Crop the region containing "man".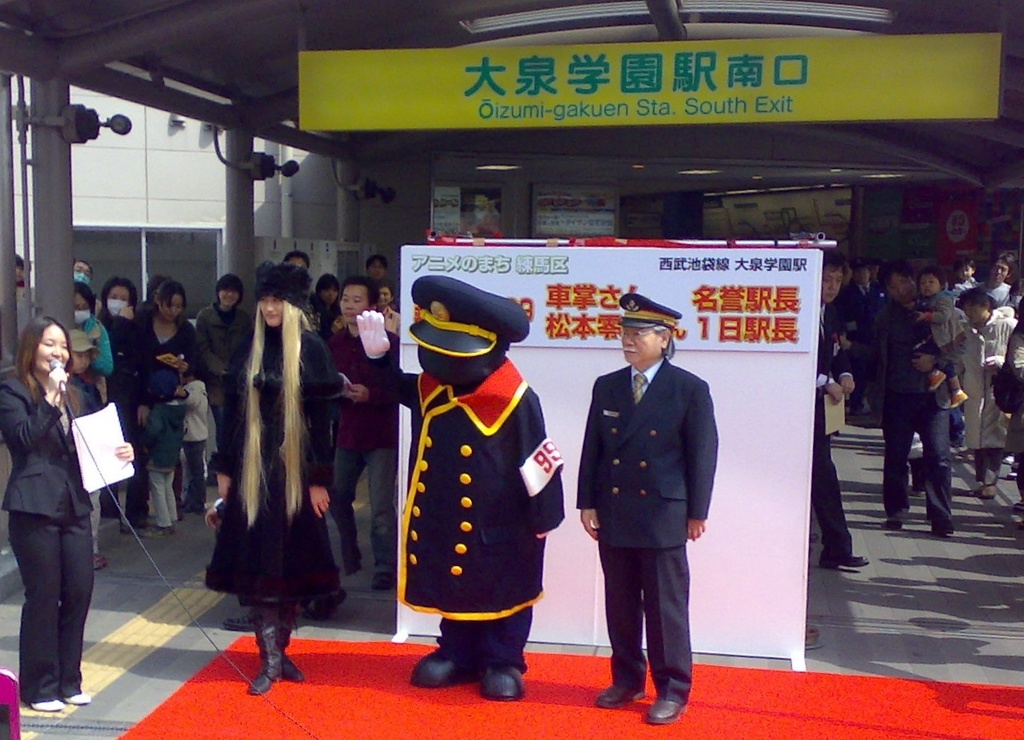
Crop region: {"x1": 329, "y1": 276, "x2": 402, "y2": 584}.
